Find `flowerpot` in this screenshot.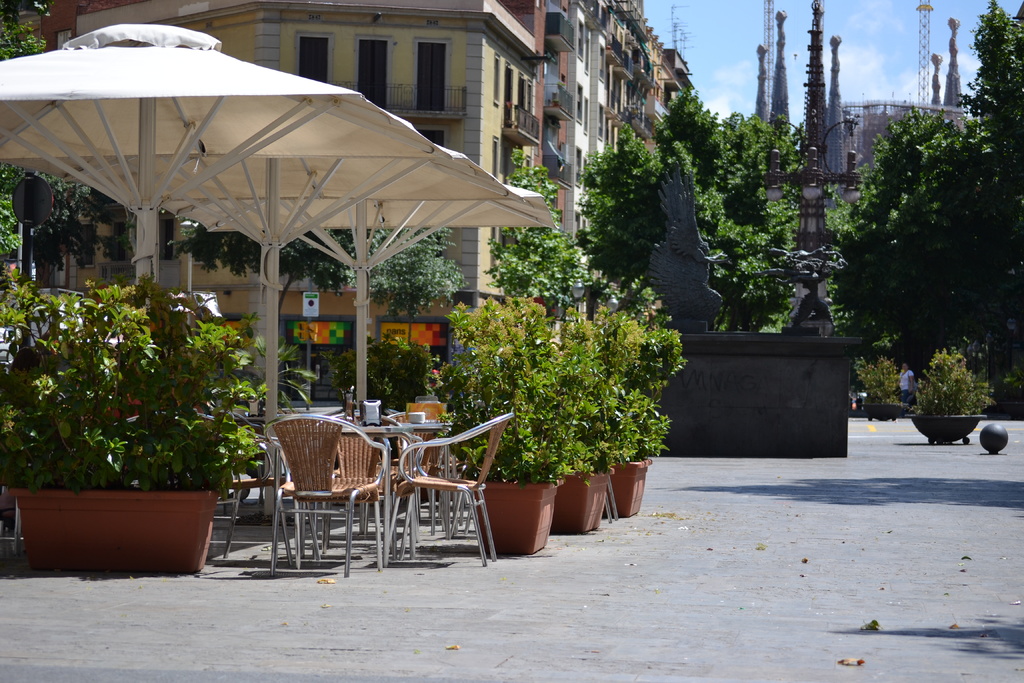
The bounding box for `flowerpot` is bbox=[484, 477, 566, 558].
